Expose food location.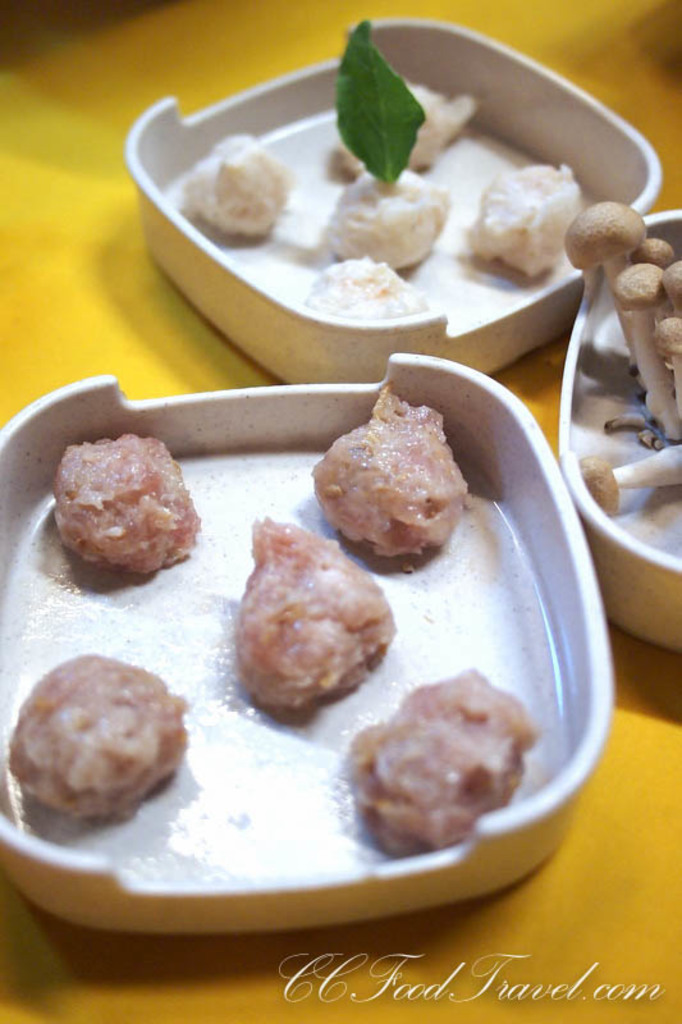
Exposed at select_region(312, 380, 466, 557).
